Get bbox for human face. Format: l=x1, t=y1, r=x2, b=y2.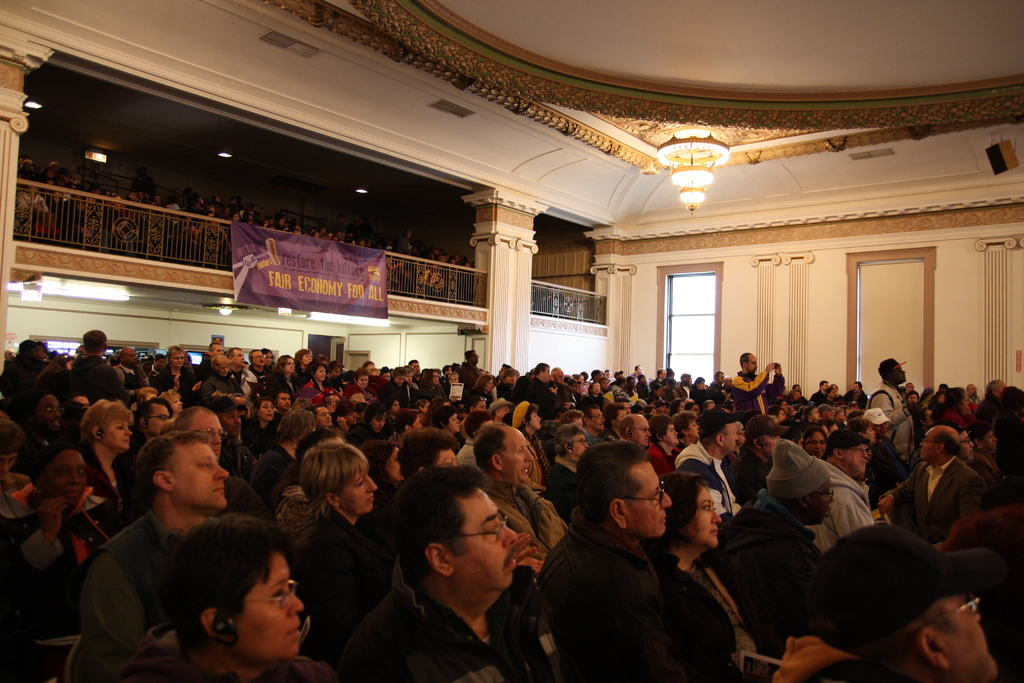
l=217, t=361, r=227, b=376.
